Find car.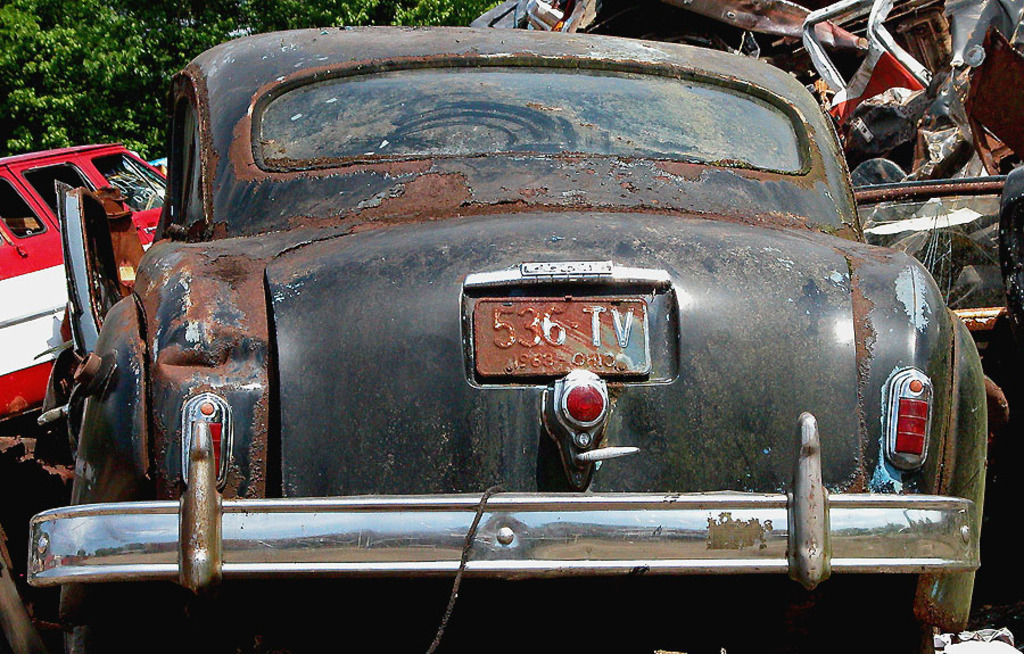
(left=38, top=44, right=990, bottom=646).
